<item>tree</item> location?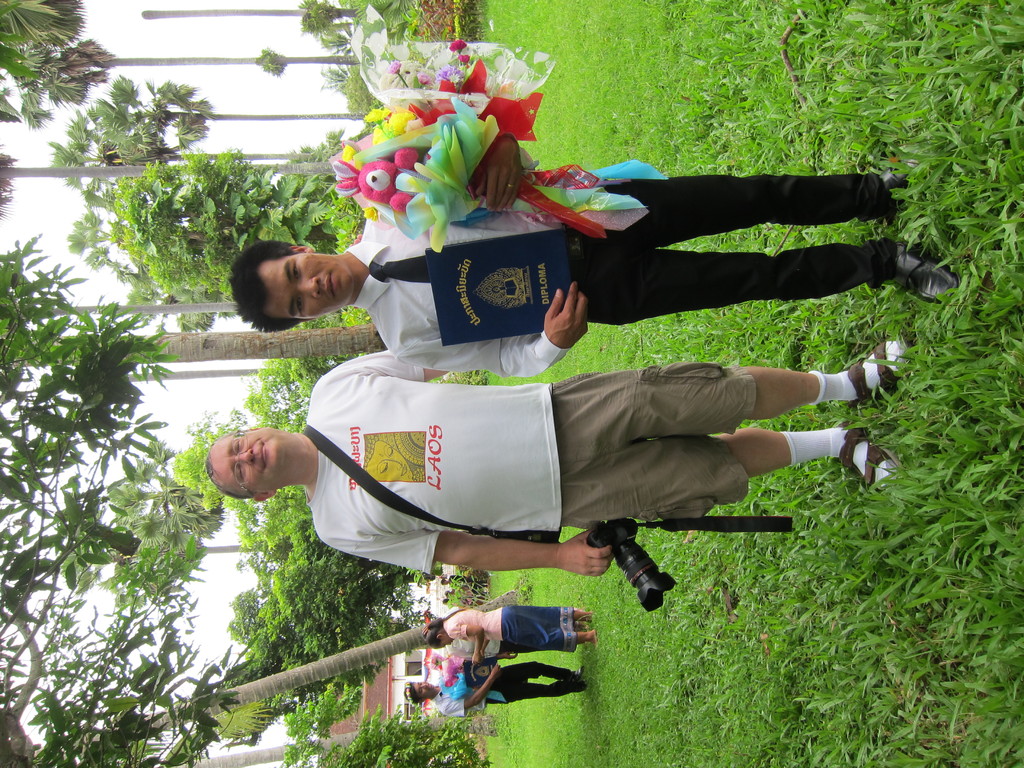
164,358,378,585
